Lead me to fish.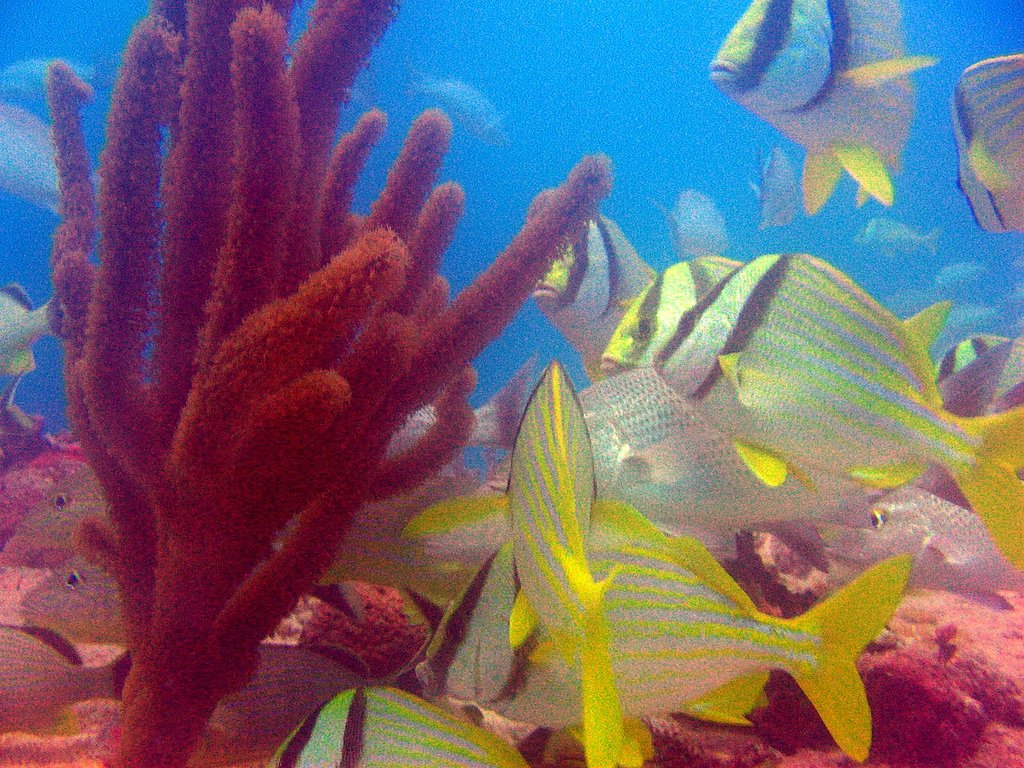
Lead to bbox=(0, 477, 120, 572).
